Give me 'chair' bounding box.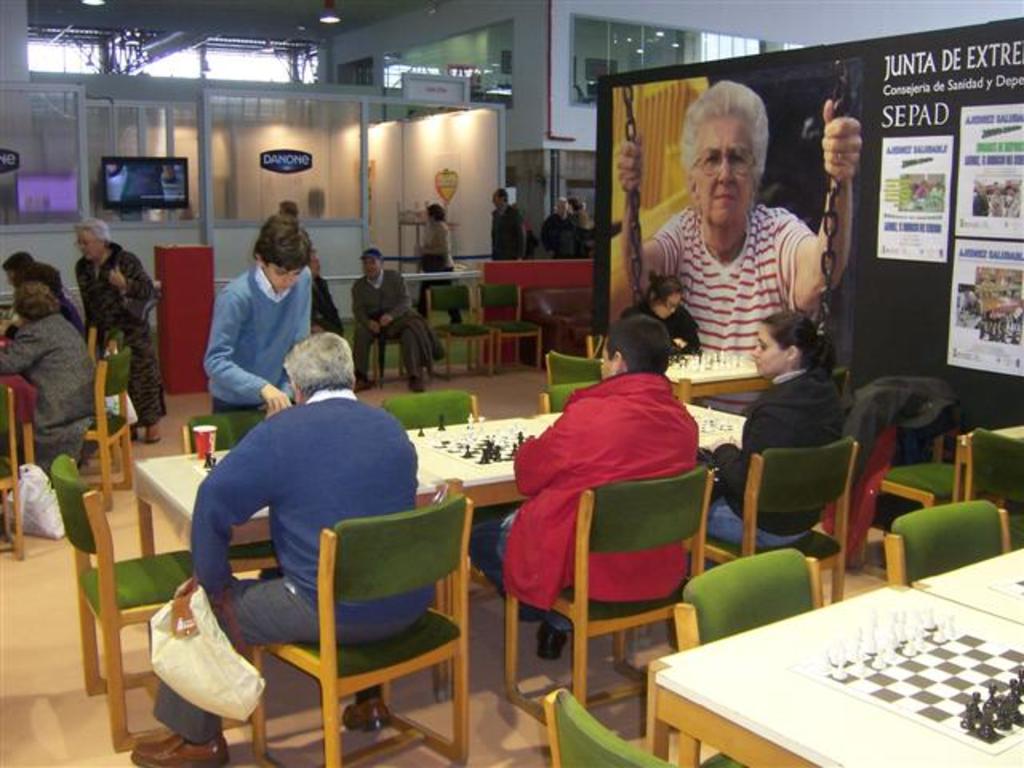
{"left": 470, "top": 283, "right": 539, "bottom": 373}.
